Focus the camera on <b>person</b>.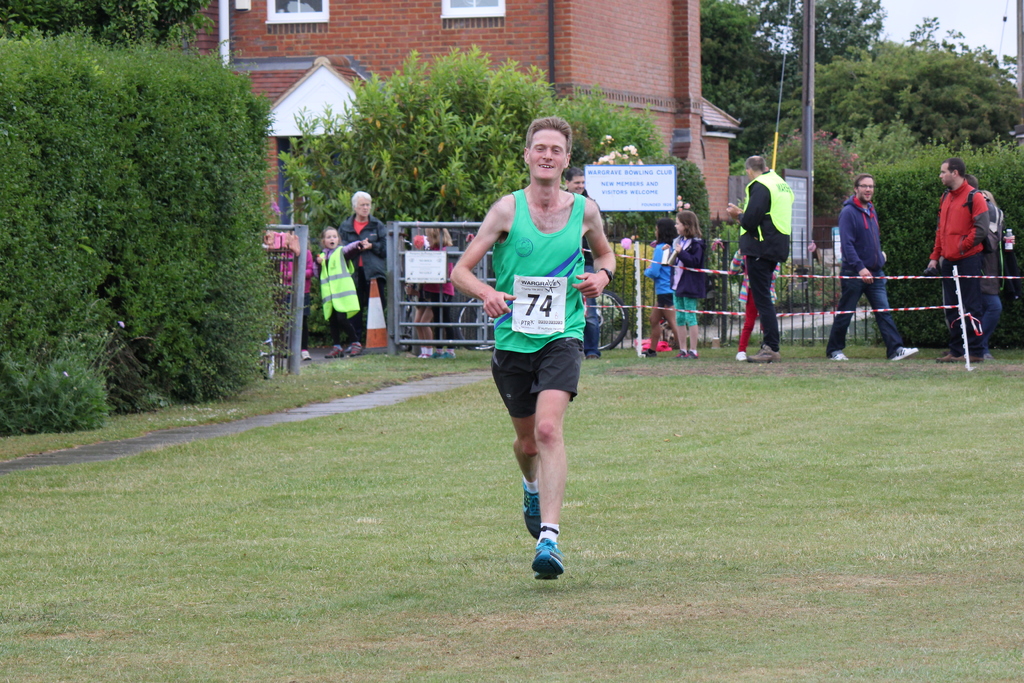
Focus region: bbox=[317, 226, 377, 361].
